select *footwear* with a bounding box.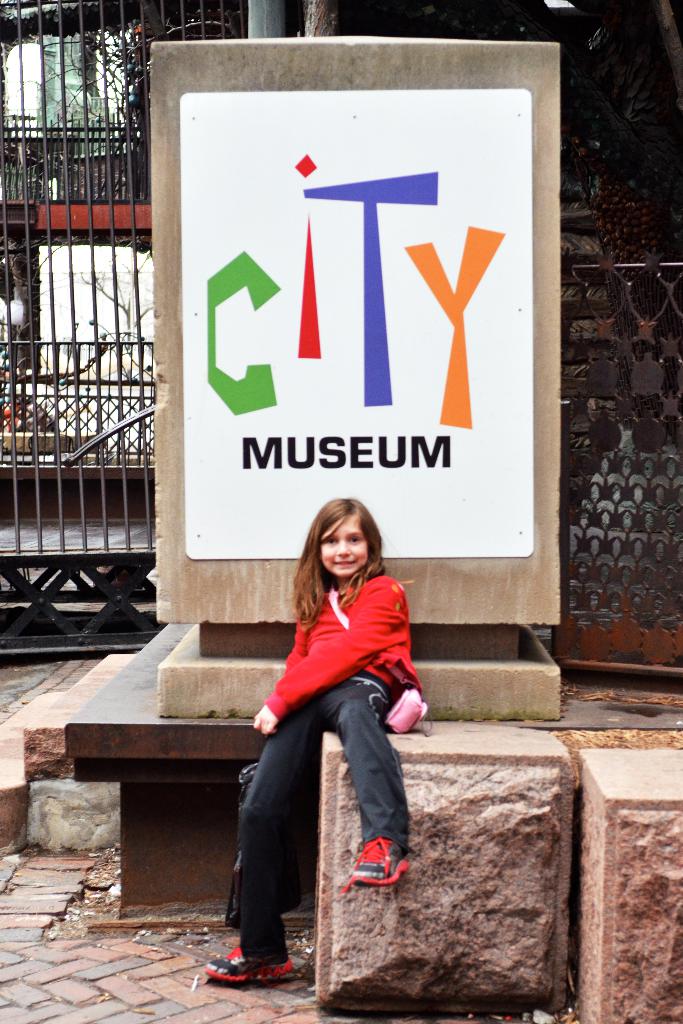
rect(208, 942, 303, 988).
